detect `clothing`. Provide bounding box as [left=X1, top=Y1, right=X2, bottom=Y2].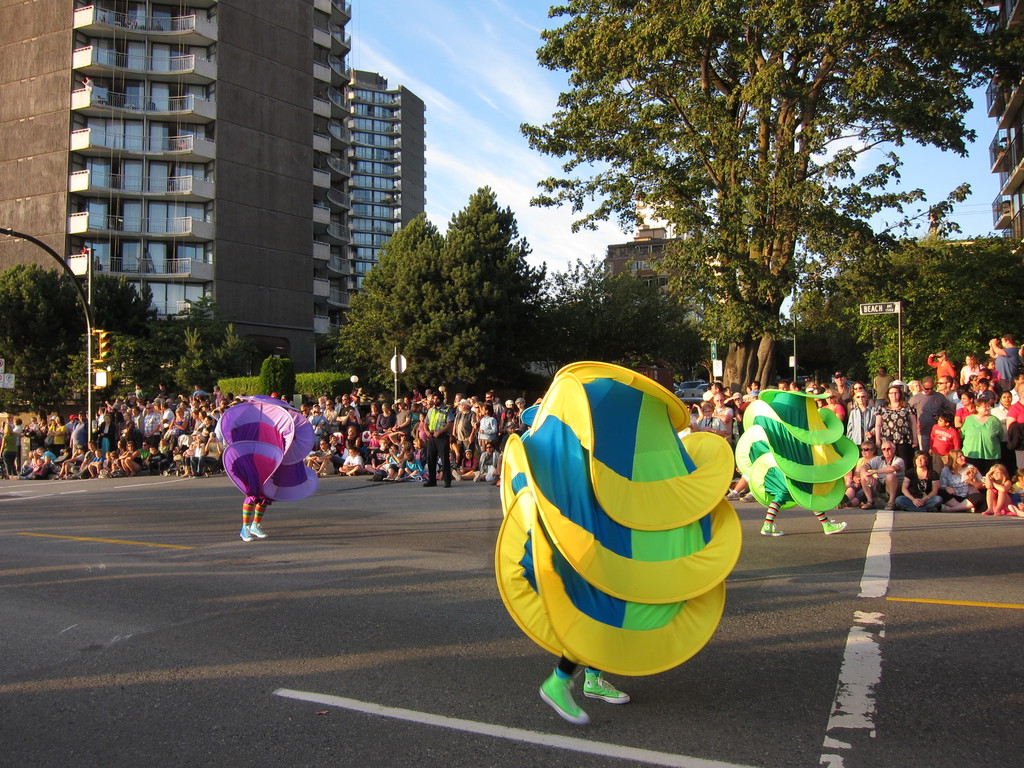
[left=425, top=445, right=447, bottom=488].
